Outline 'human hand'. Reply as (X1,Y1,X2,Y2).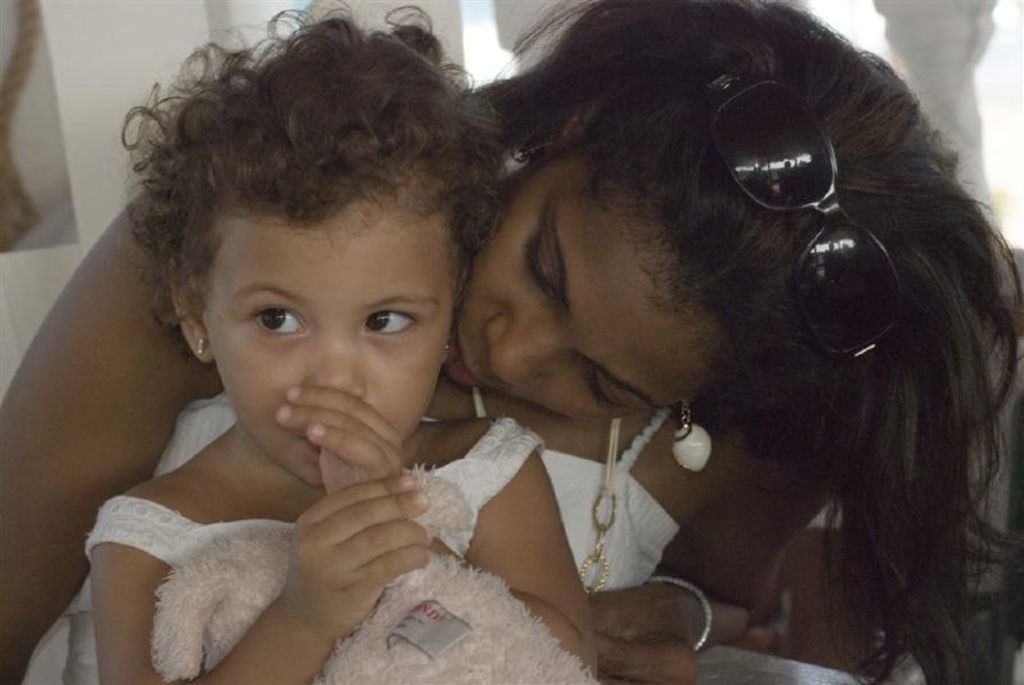
(174,425,471,661).
